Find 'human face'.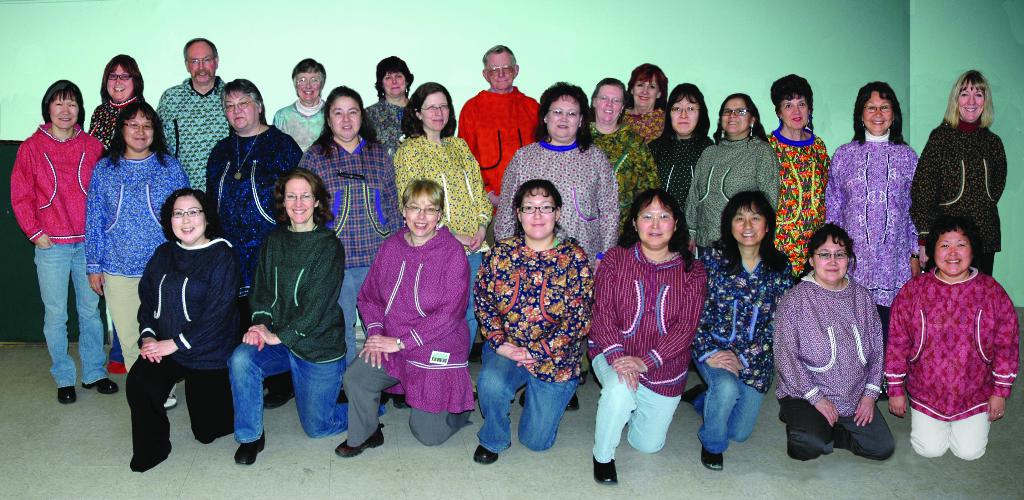
[382, 72, 404, 98].
